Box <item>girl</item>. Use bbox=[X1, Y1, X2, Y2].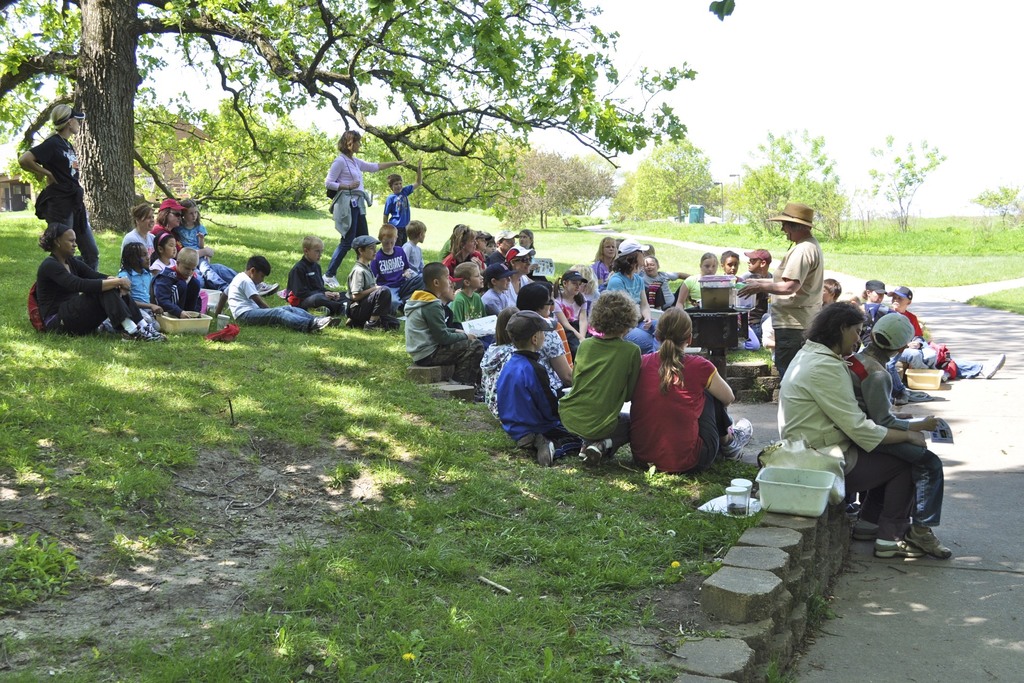
bbox=[179, 199, 227, 291].
